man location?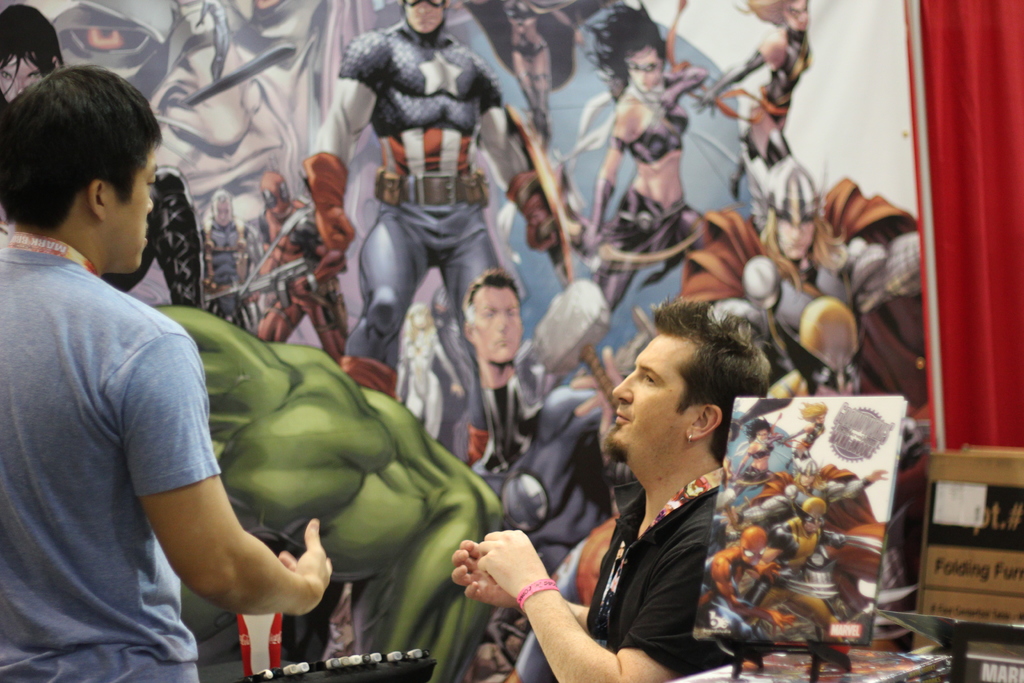
locate(452, 263, 633, 568)
